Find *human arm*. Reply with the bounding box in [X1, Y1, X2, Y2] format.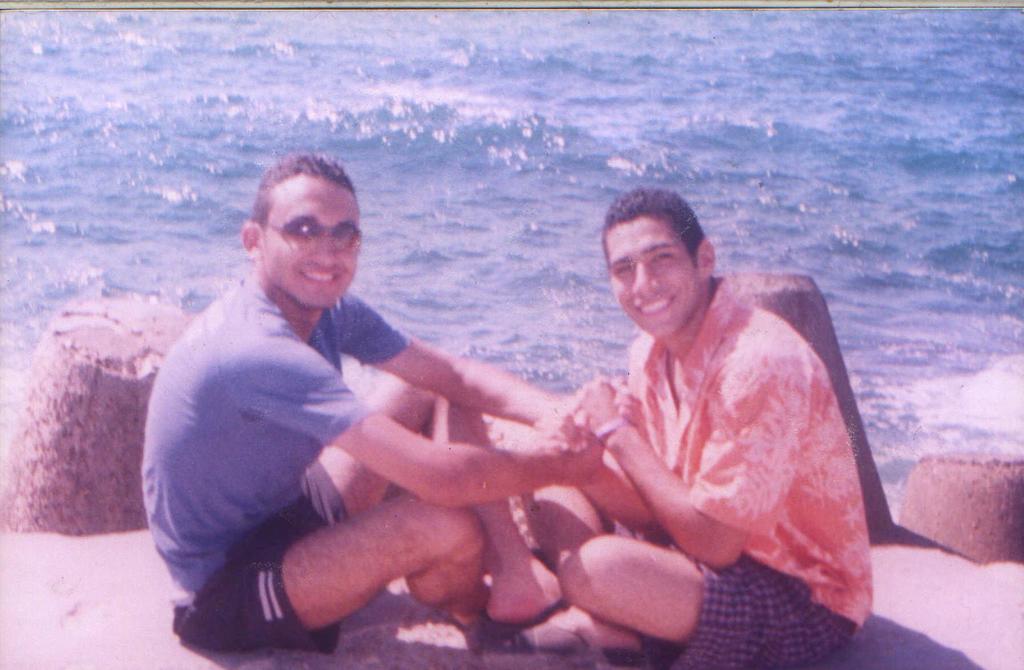
[233, 342, 607, 495].
